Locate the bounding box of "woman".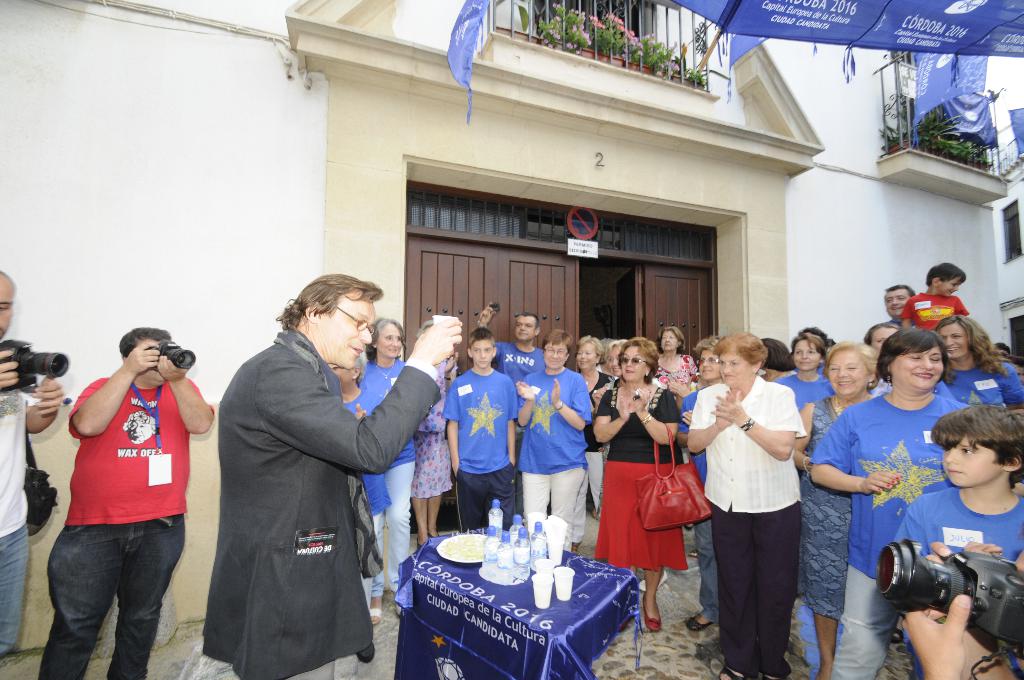
Bounding box: {"x1": 320, "y1": 354, "x2": 392, "y2": 612}.
